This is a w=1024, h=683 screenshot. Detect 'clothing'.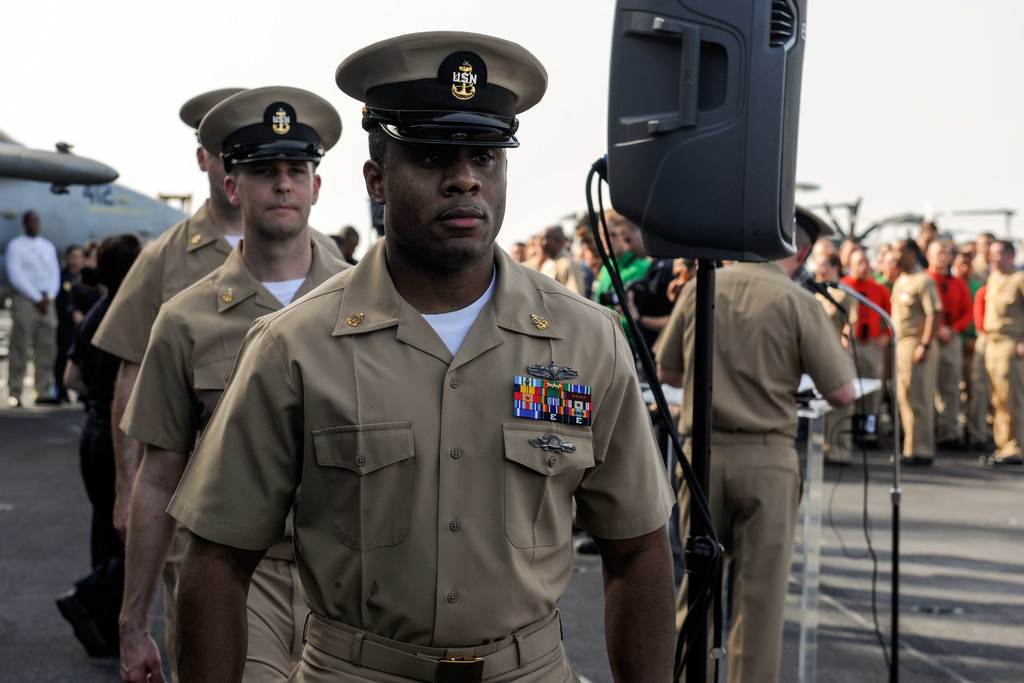
<box>919,264,965,447</box>.
